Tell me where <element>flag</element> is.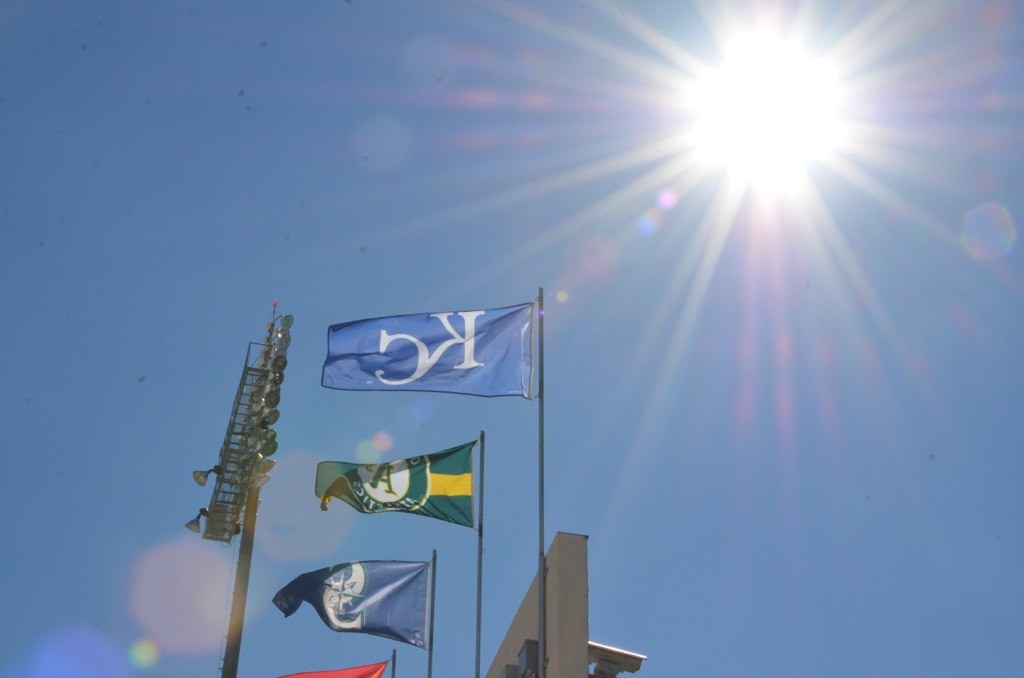
<element>flag</element> is at 312 298 532 388.
